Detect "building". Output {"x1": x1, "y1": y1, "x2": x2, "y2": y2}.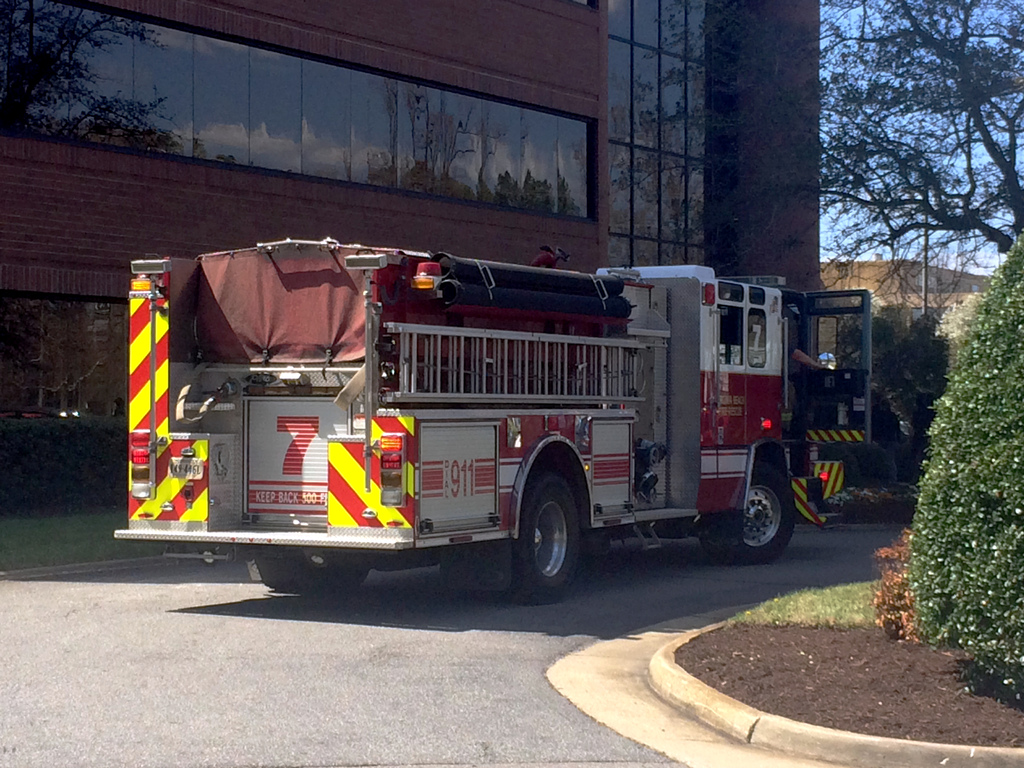
{"x1": 0, "y1": 0, "x2": 822, "y2": 417}.
